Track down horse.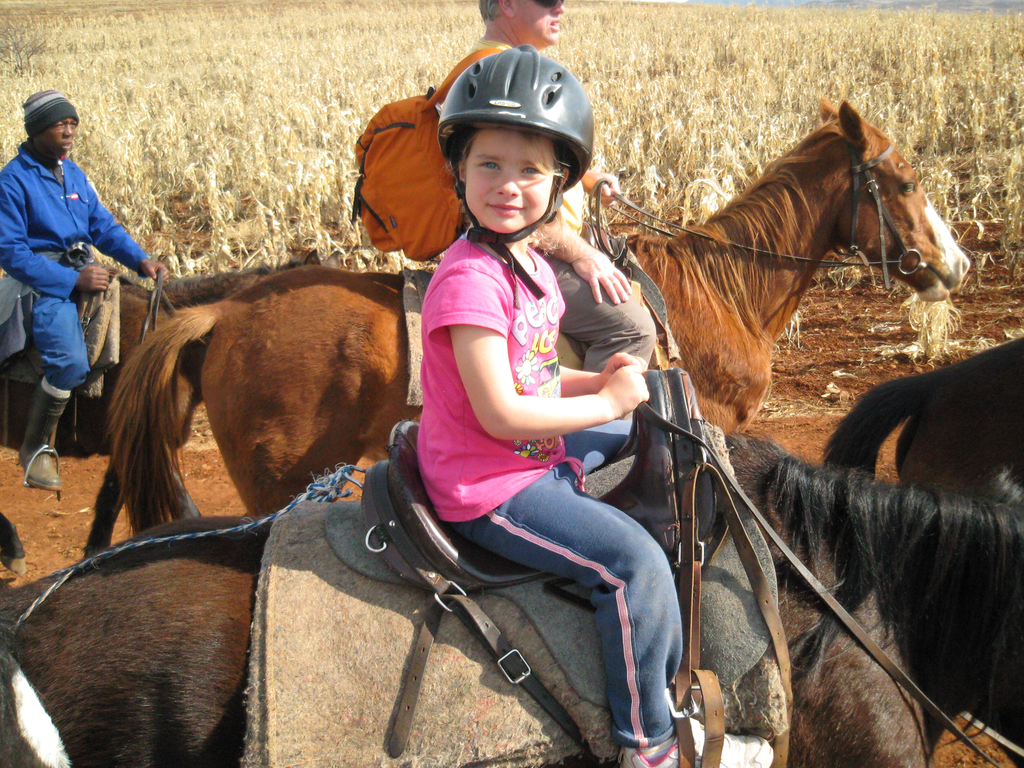
Tracked to detection(0, 428, 1023, 767).
